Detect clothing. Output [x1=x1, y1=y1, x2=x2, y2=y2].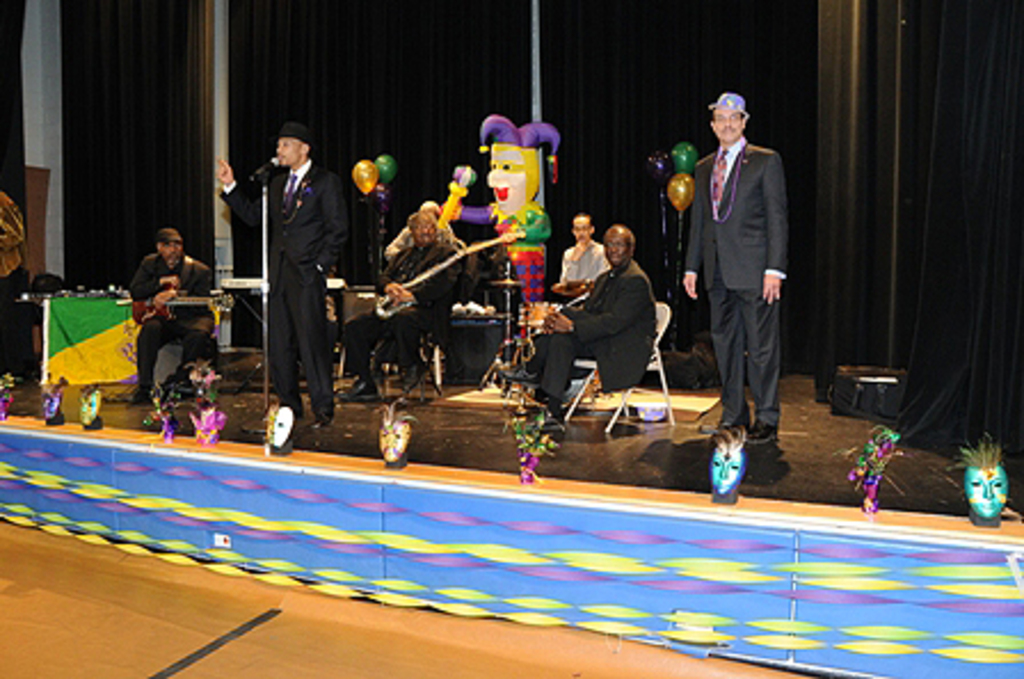
[x1=128, y1=254, x2=210, y2=398].
